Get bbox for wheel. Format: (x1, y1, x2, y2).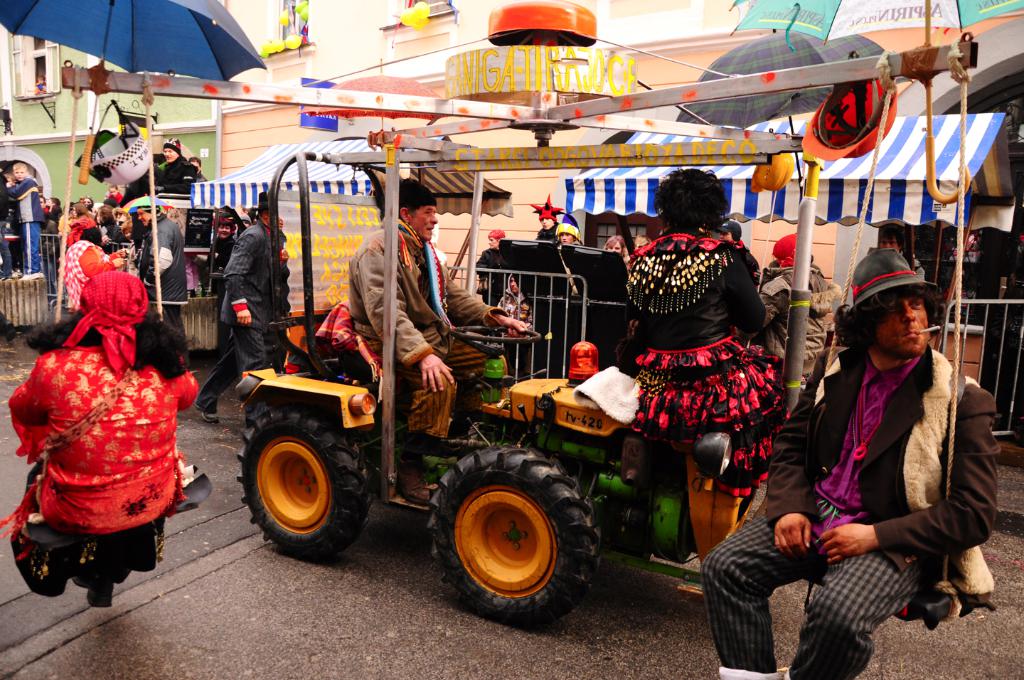
(426, 441, 603, 624).
